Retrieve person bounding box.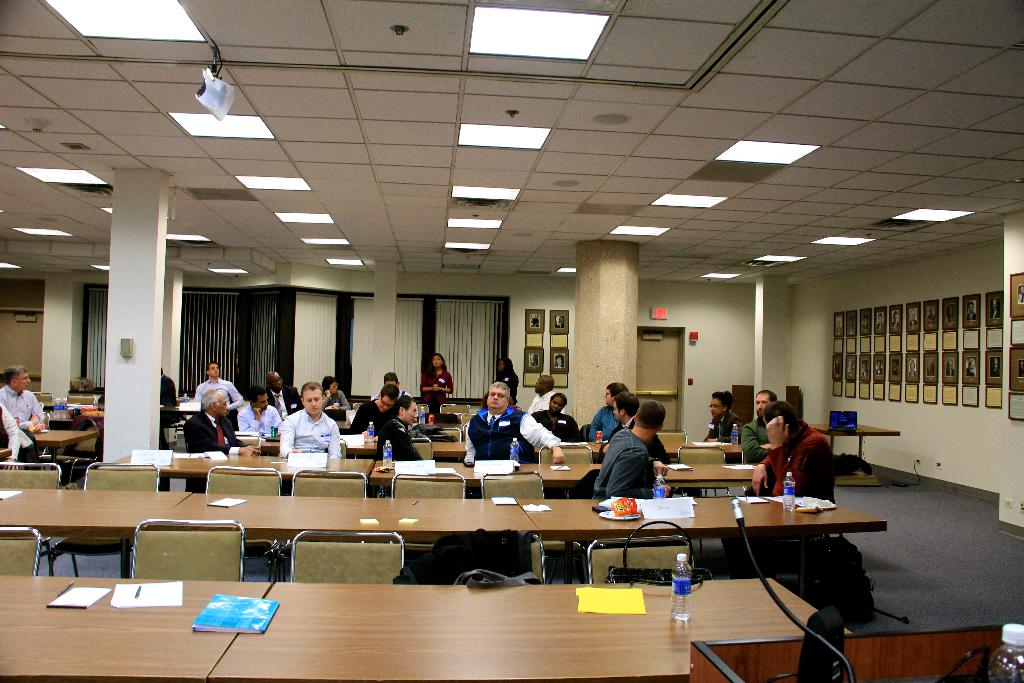
Bounding box: crop(876, 362, 883, 378).
